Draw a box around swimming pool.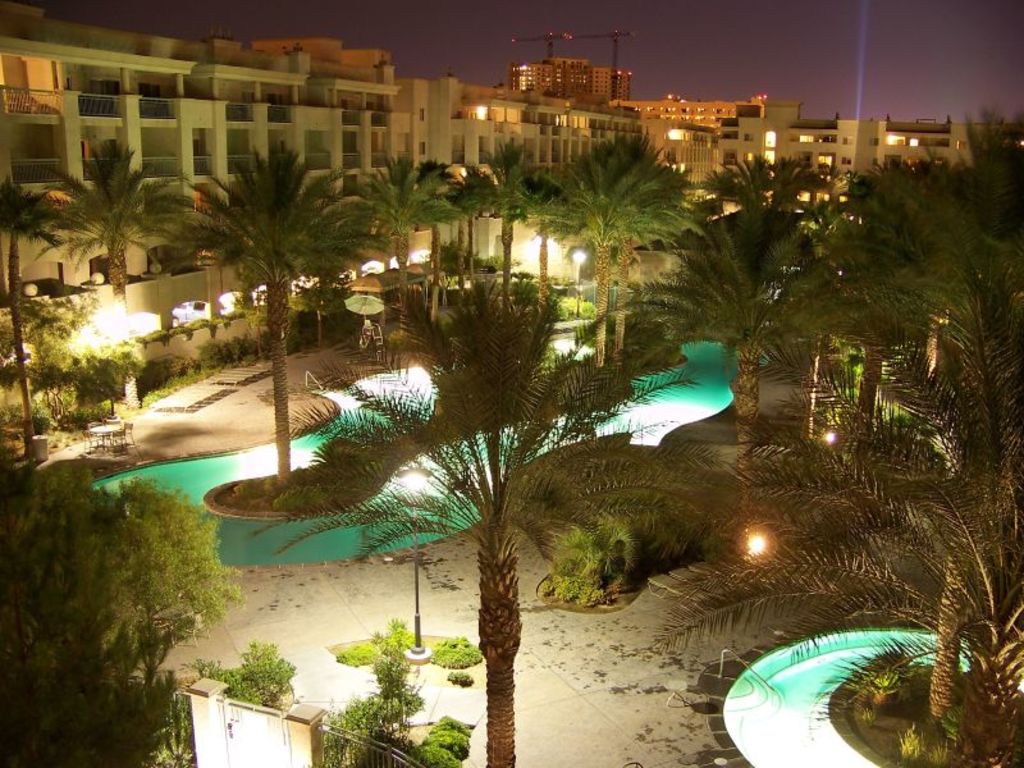
685:623:1023:767.
